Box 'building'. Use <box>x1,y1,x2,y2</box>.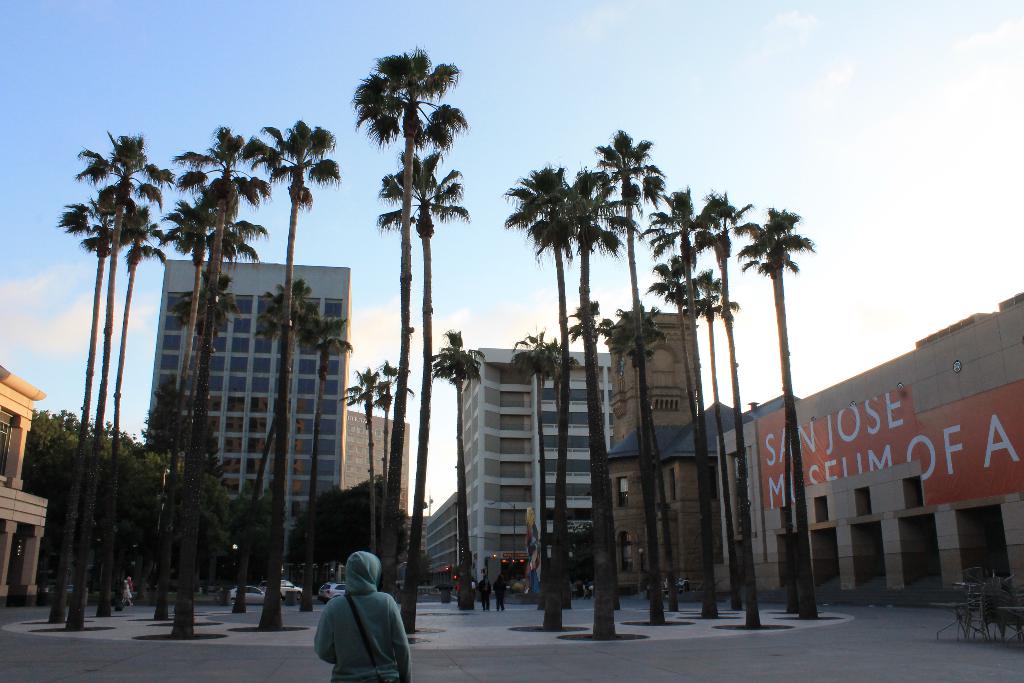
<box>607,309,700,588</box>.
